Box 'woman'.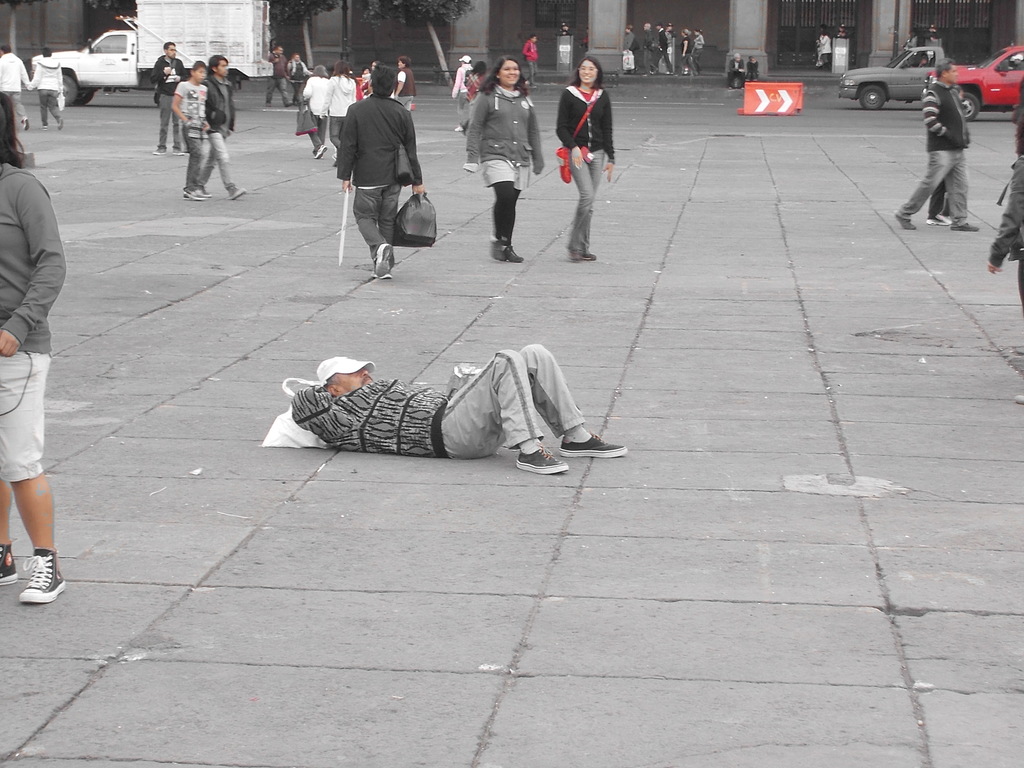
region(677, 29, 694, 77).
